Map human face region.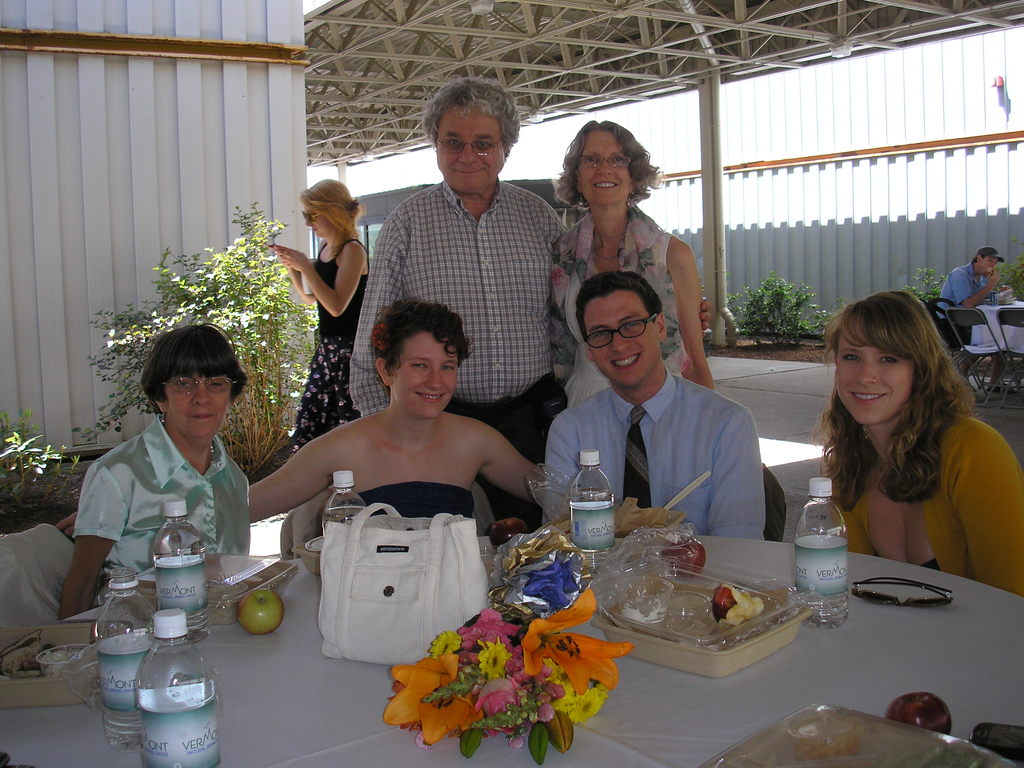
Mapped to <bbox>979, 255, 997, 278</bbox>.
